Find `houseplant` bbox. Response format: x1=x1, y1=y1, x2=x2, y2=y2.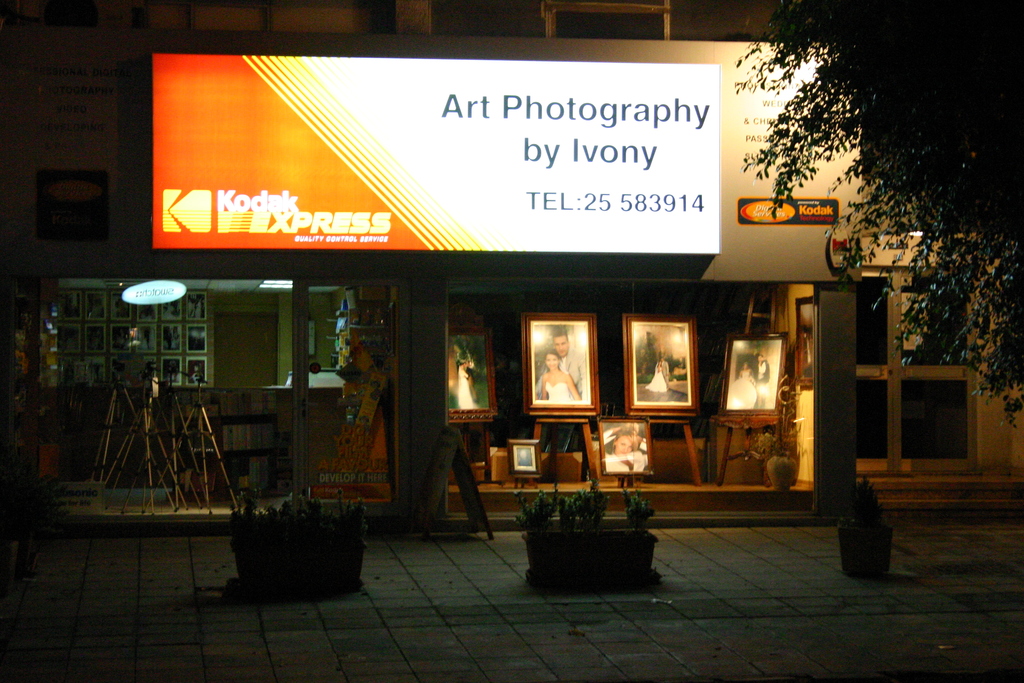
x1=511, y1=467, x2=666, y2=585.
